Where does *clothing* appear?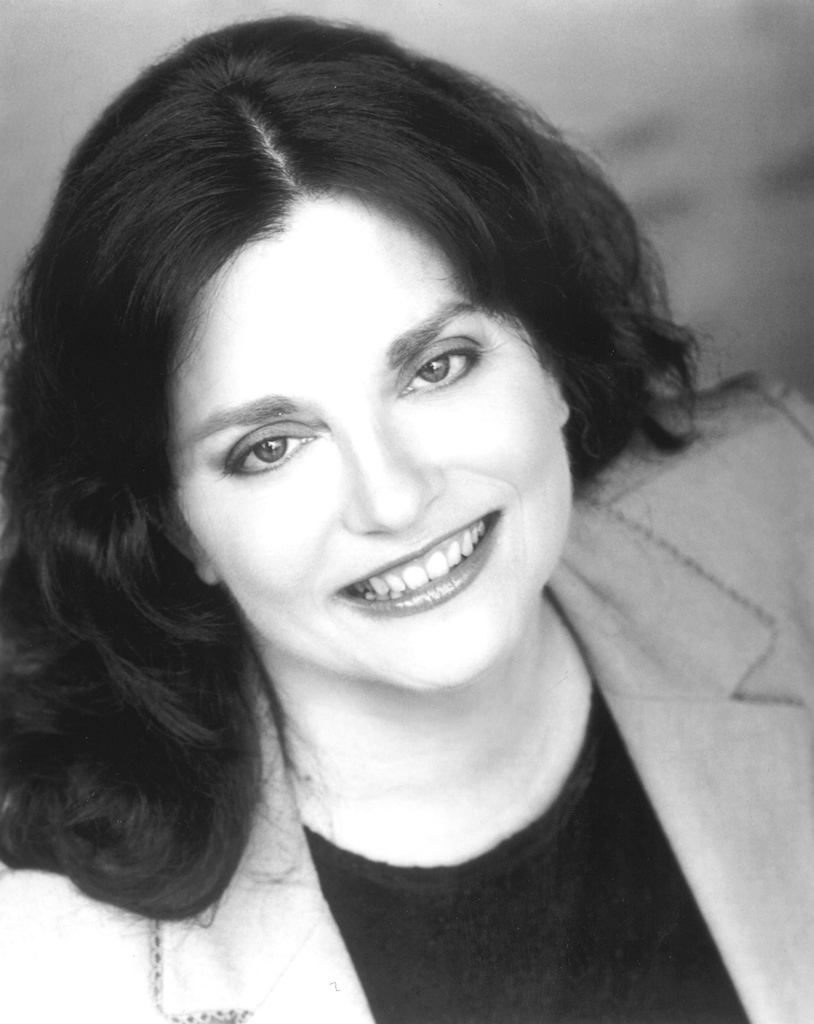
Appears at (0, 370, 813, 1020).
